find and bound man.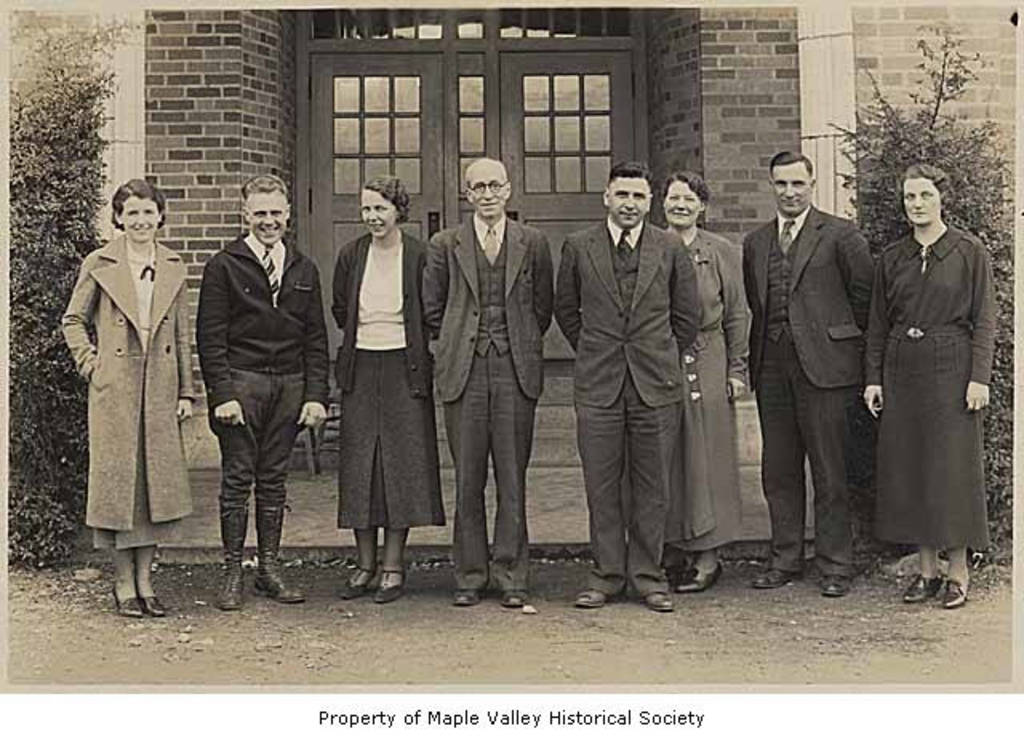
Bound: l=416, t=150, r=552, b=609.
